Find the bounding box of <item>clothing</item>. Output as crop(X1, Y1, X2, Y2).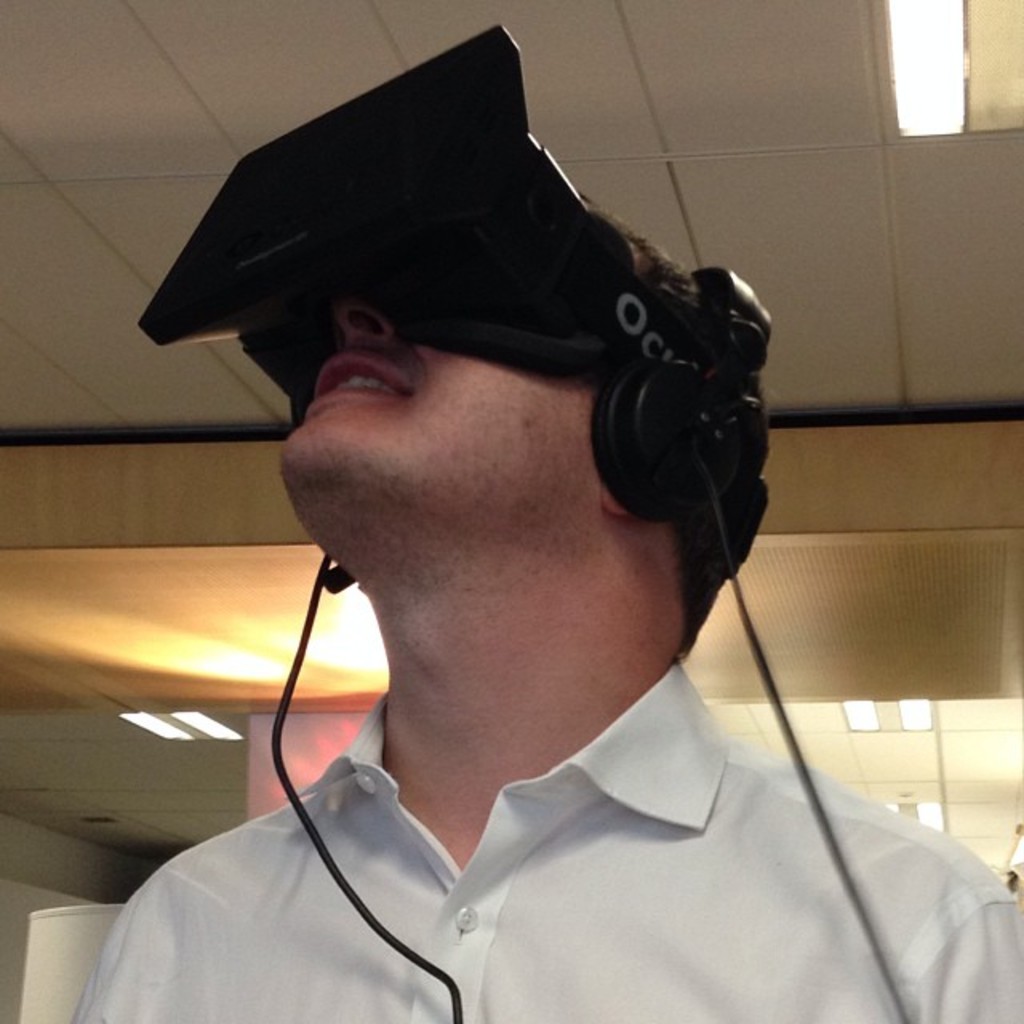
crop(72, 654, 1019, 1022).
